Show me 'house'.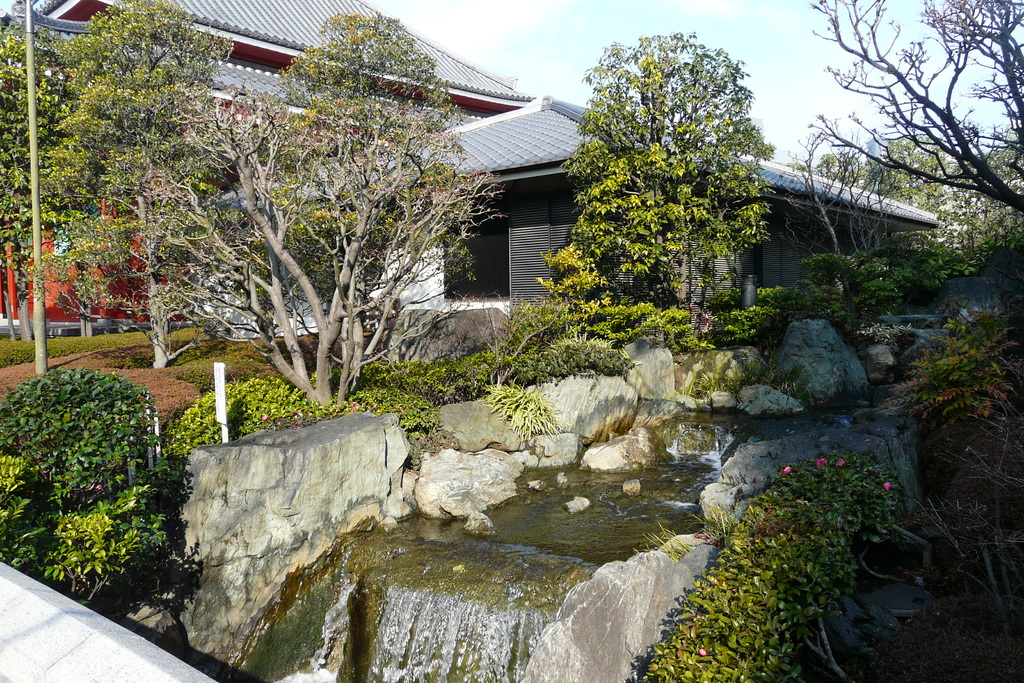
'house' is here: [x1=0, y1=0, x2=942, y2=338].
